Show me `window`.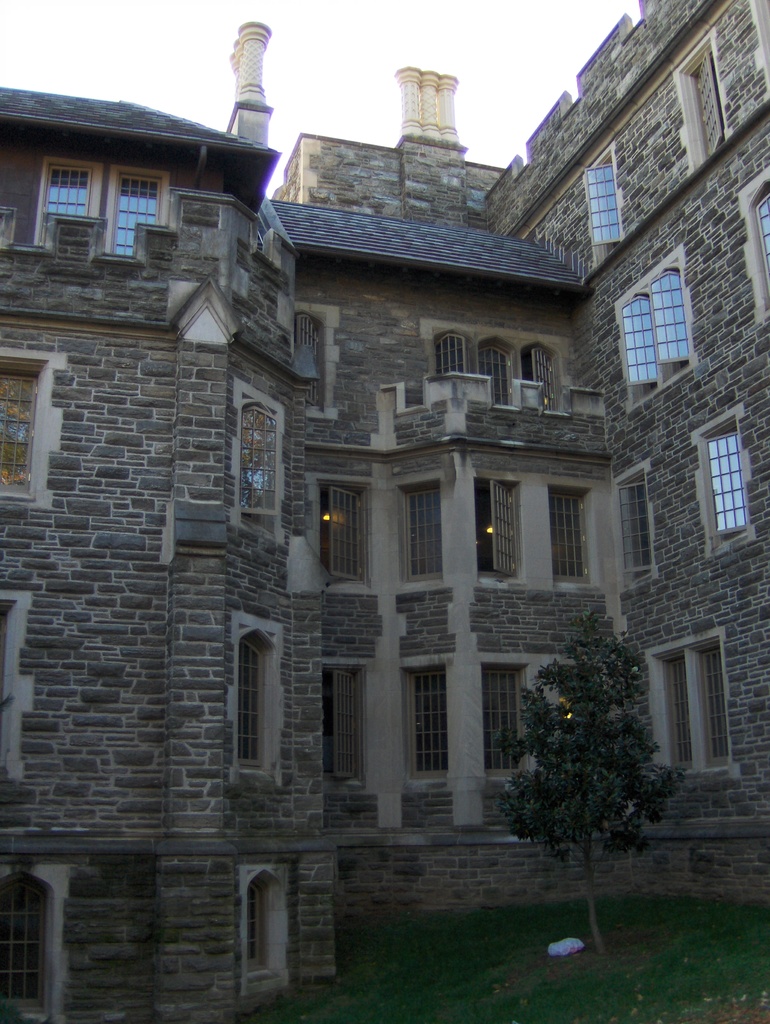
`window` is here: (x1=294, y1=312, x2=324, y2=410).
